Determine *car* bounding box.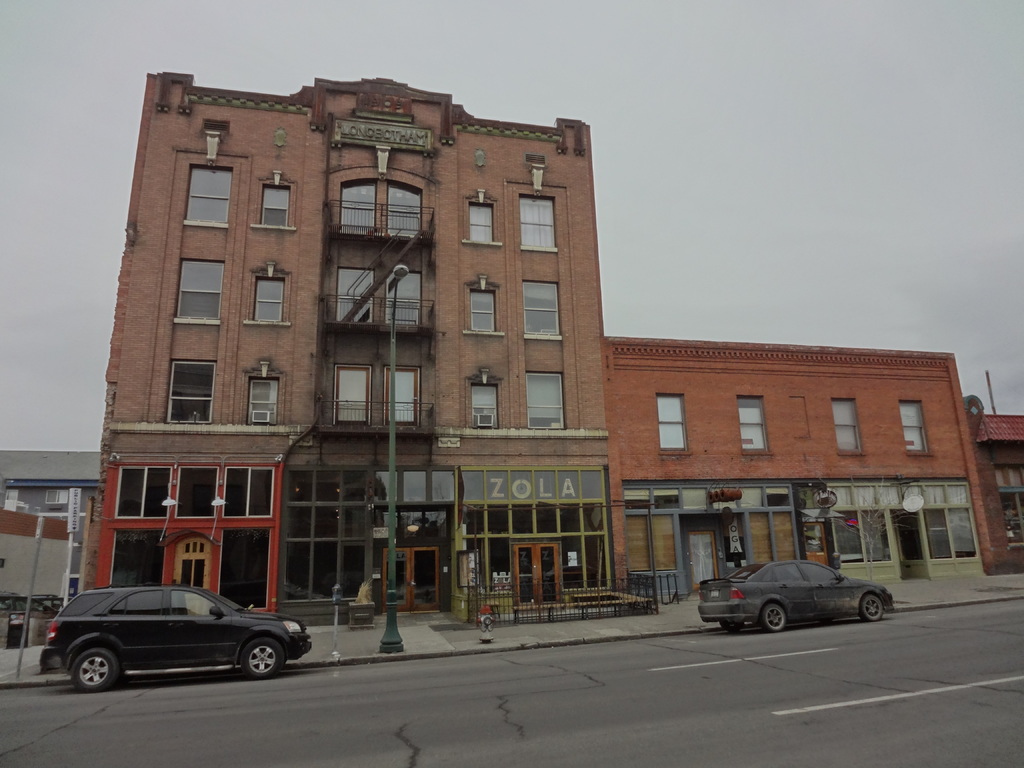
Determined: BBox(0, 593, 57, 620).
